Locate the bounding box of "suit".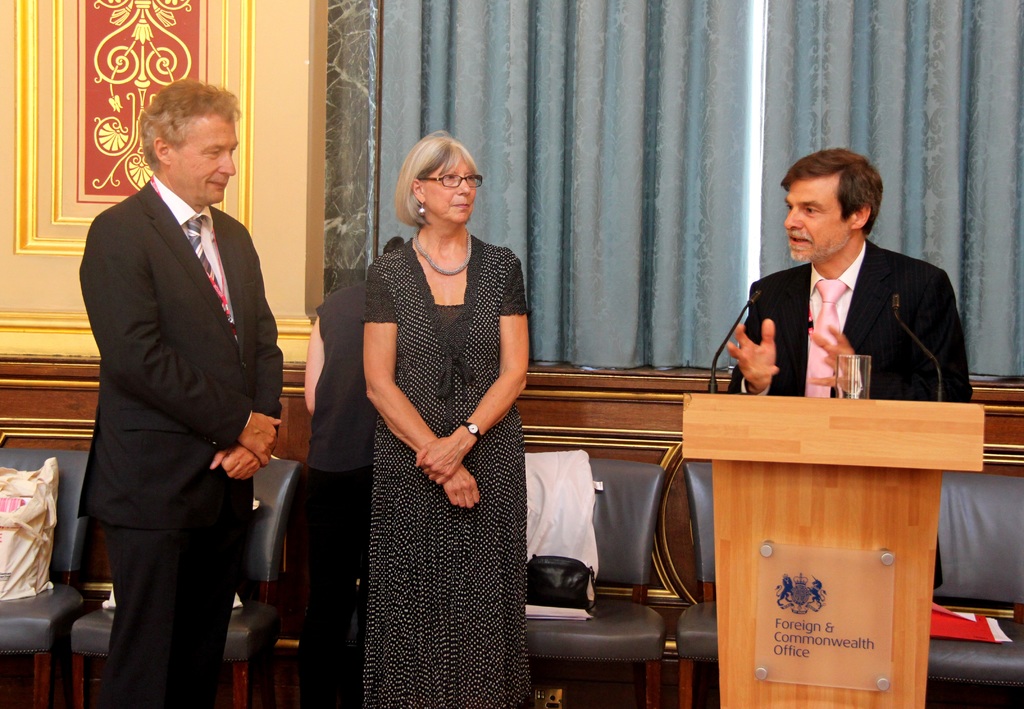
Bounding box: 79/169/285/708.
